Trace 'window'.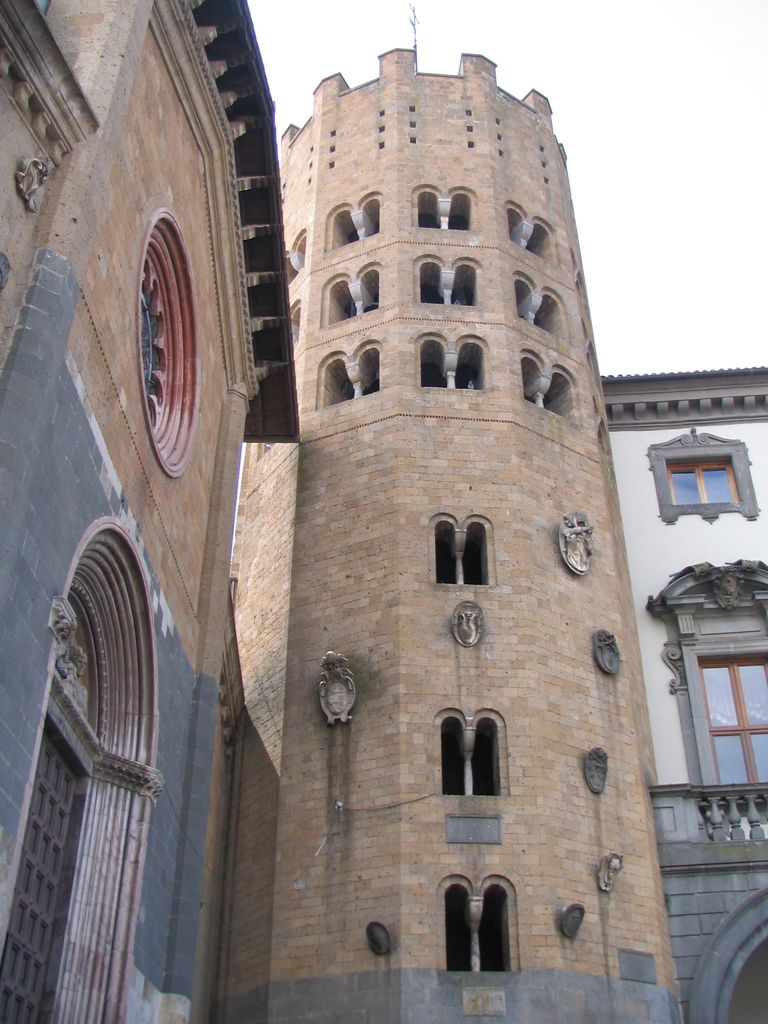
Traced to locate(513, 268, 571, 343).
